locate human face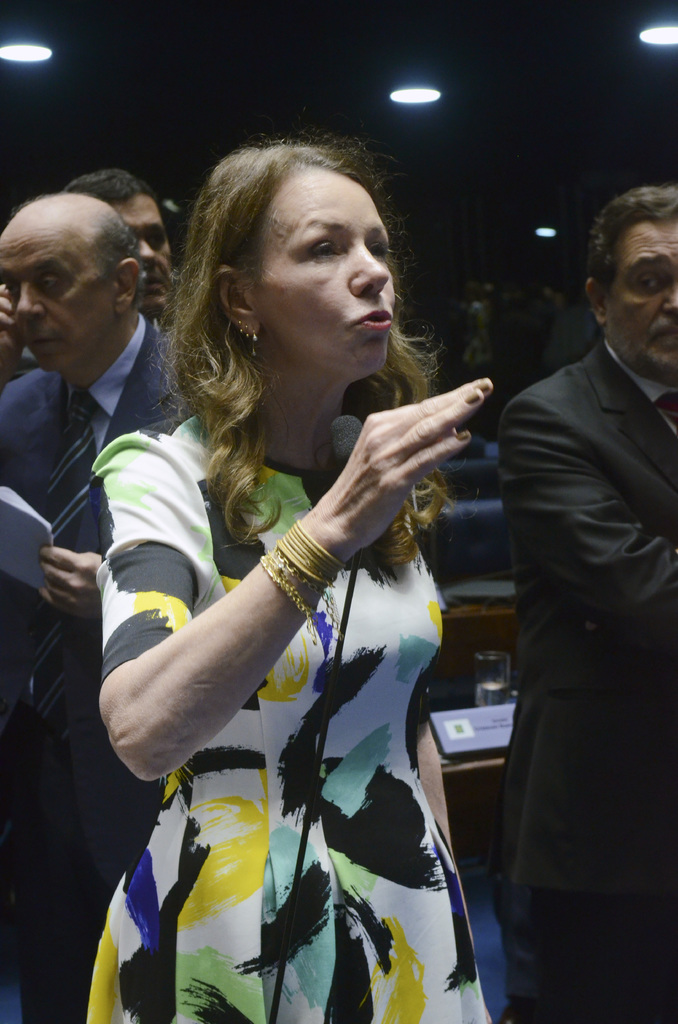
257,178,401,379
